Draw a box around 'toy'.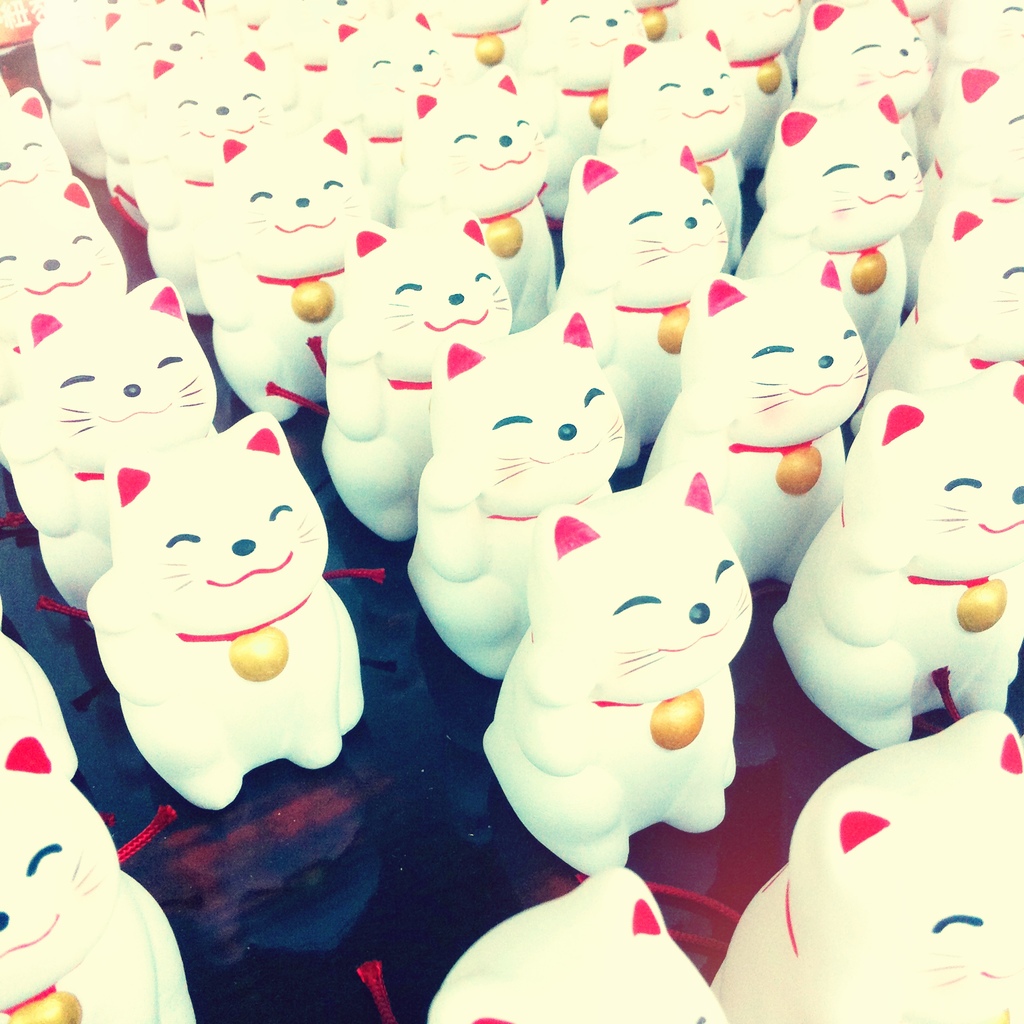
bbox=(552, 134, 732, 443).
